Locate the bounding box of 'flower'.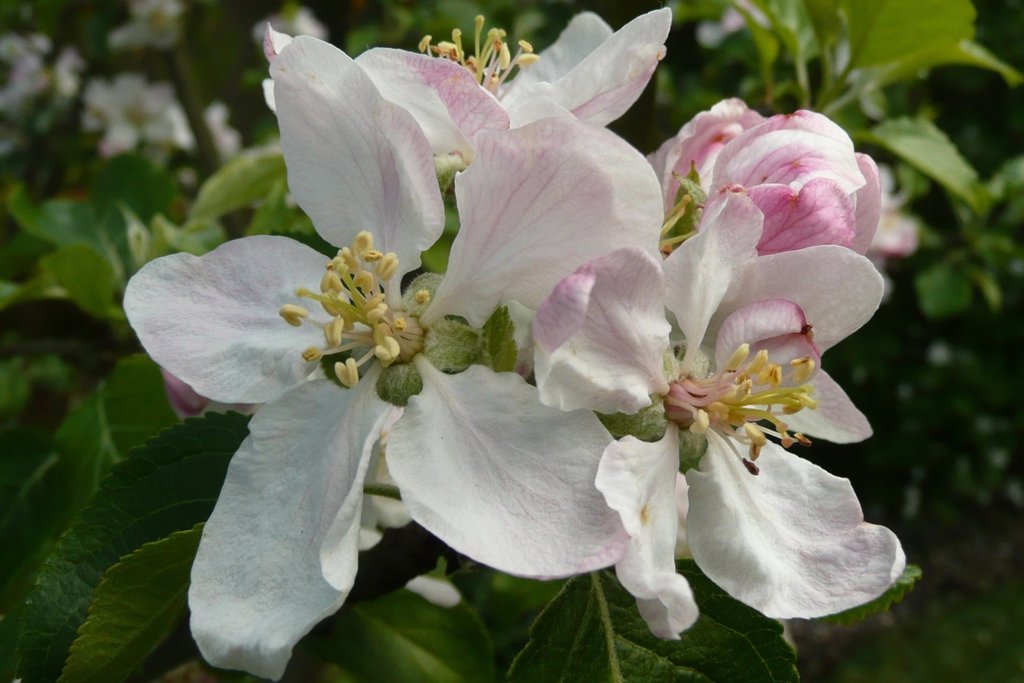
Bounding box: box(552, 176, 894, 636).
